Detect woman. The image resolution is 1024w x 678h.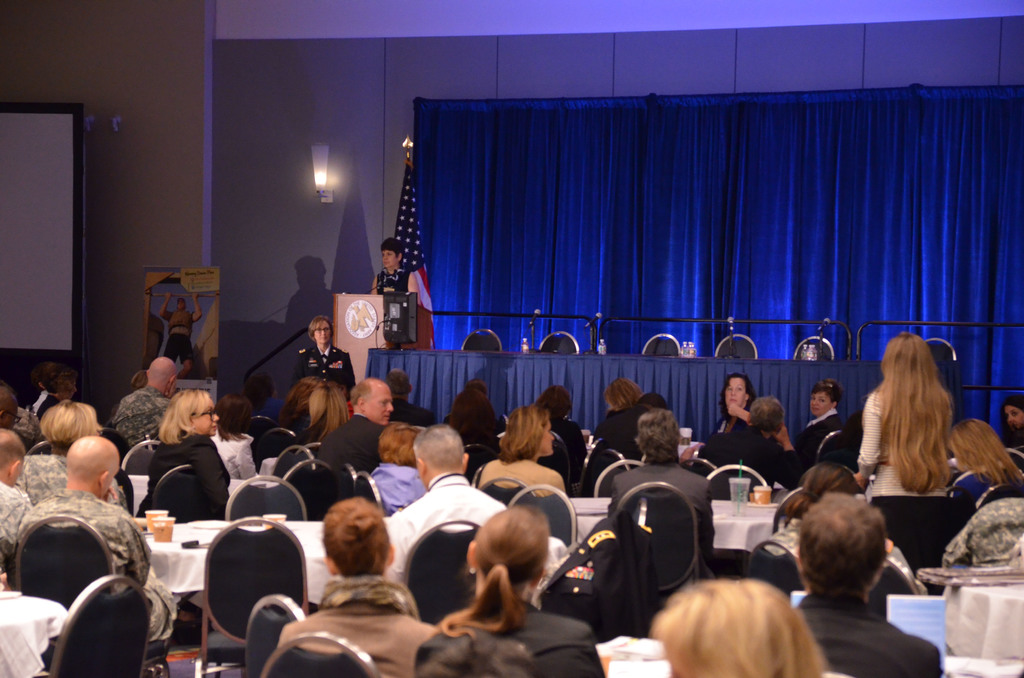
[left=445, top=379, right=504, bottom=449].
